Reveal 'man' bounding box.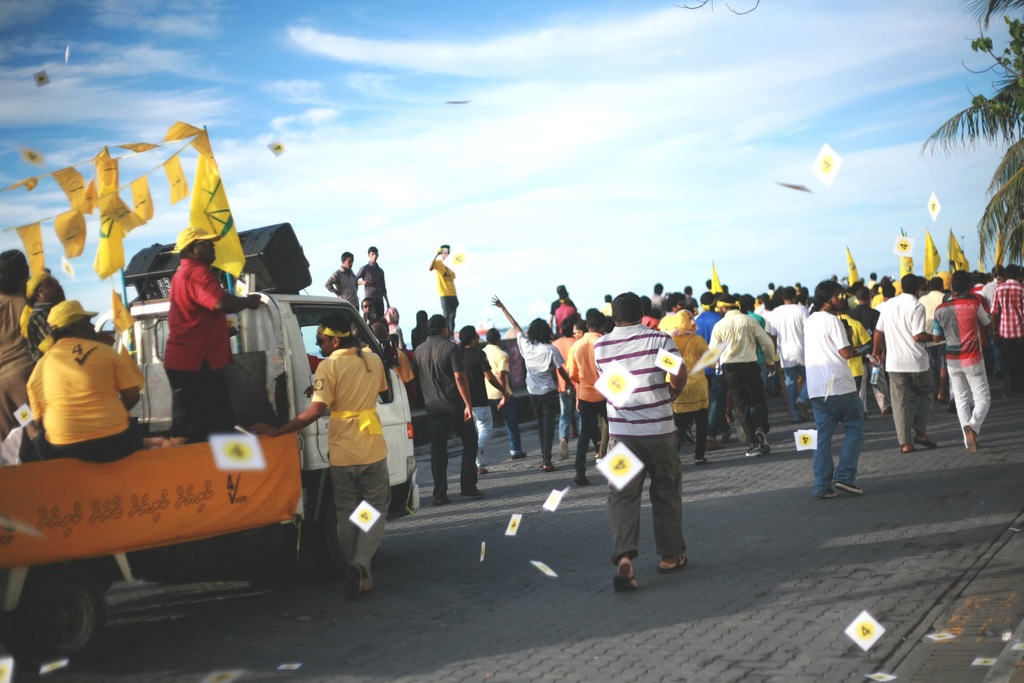
Revealed: {"left": 413, "top": 309, "right": 437, "bottom": 368}.
